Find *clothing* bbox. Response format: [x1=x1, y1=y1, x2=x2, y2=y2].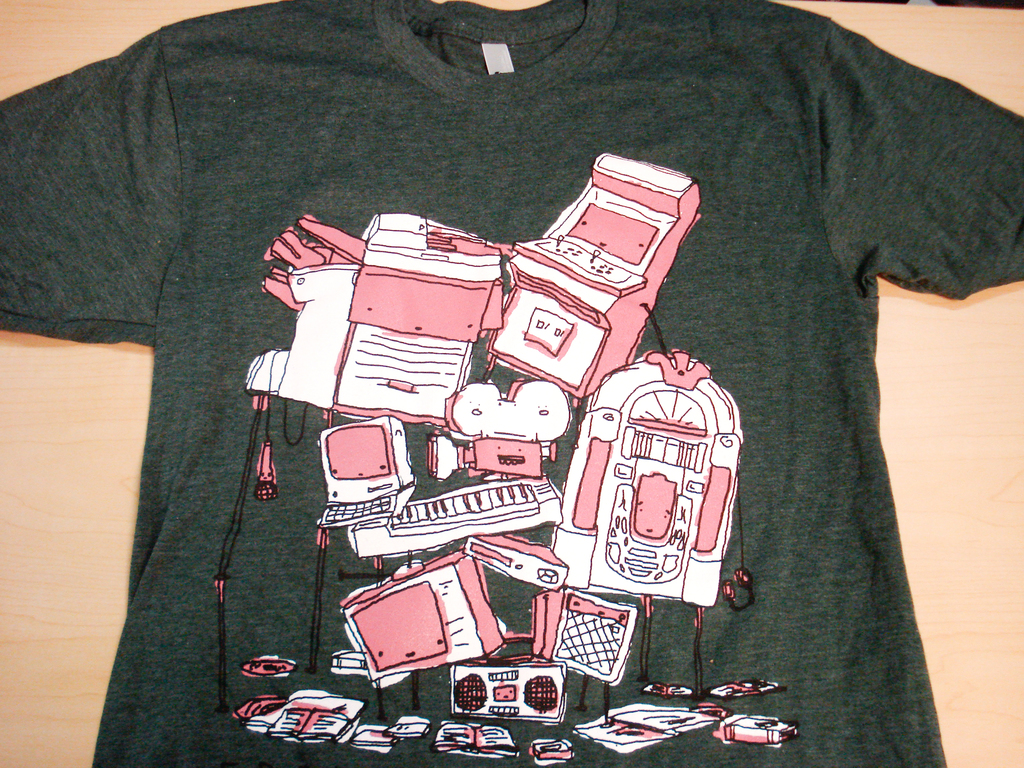
[x1=0, y1=0, x2=1021, y2=767].
